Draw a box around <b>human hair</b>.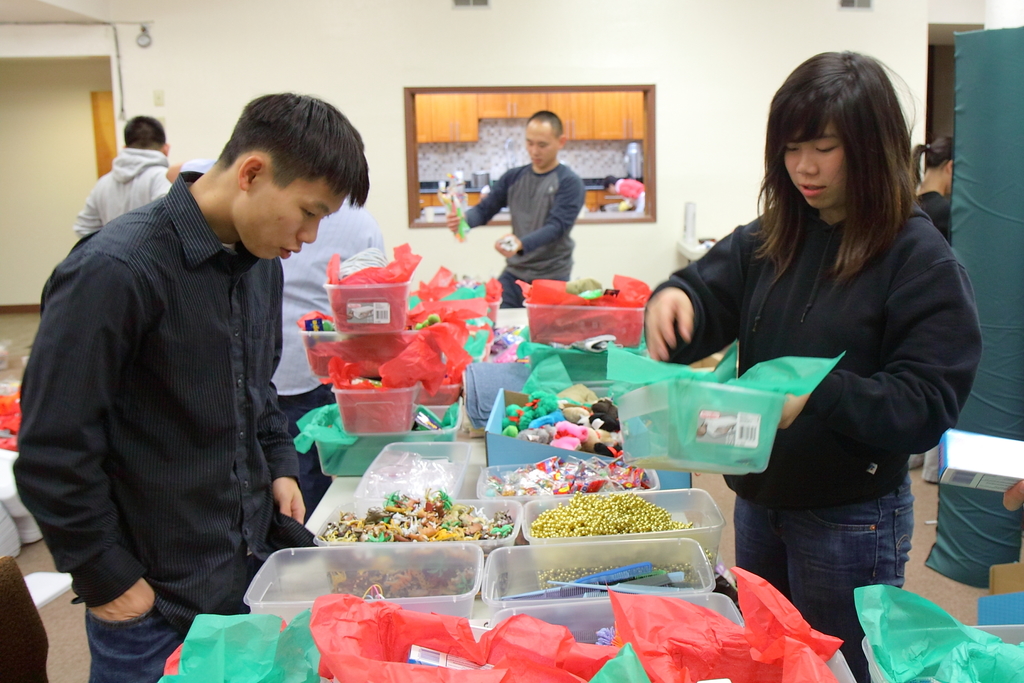
locate(125, 113, 164, 154).
